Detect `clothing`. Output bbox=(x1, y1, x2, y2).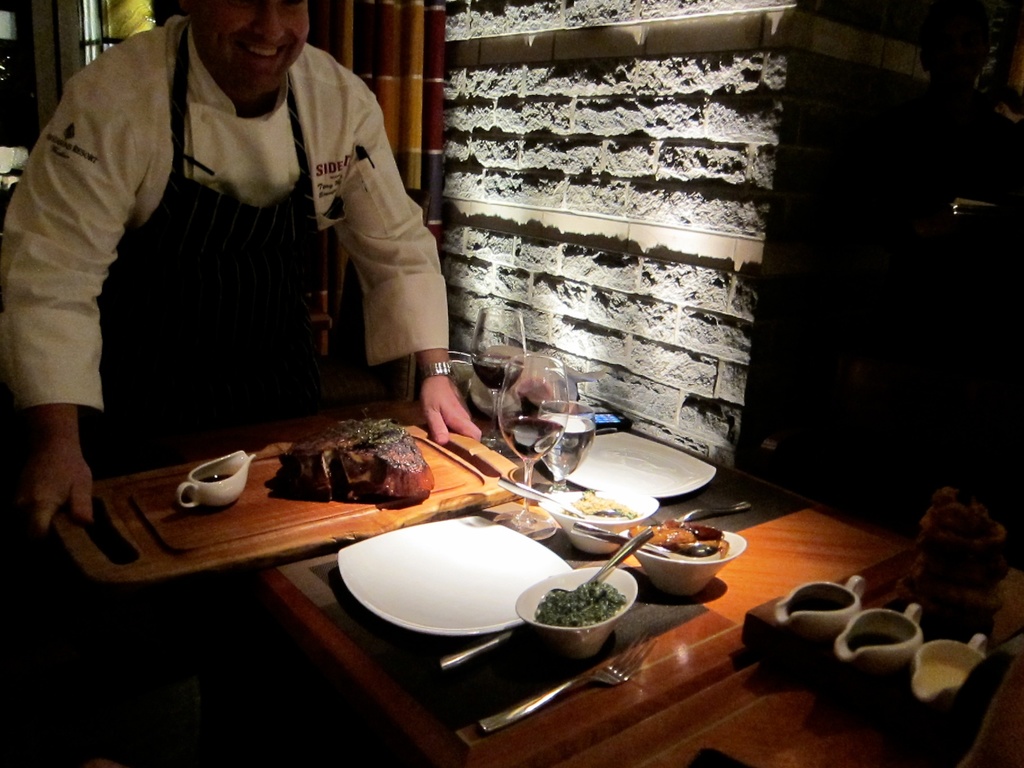
bbox=(18, 17, 437, 492).
